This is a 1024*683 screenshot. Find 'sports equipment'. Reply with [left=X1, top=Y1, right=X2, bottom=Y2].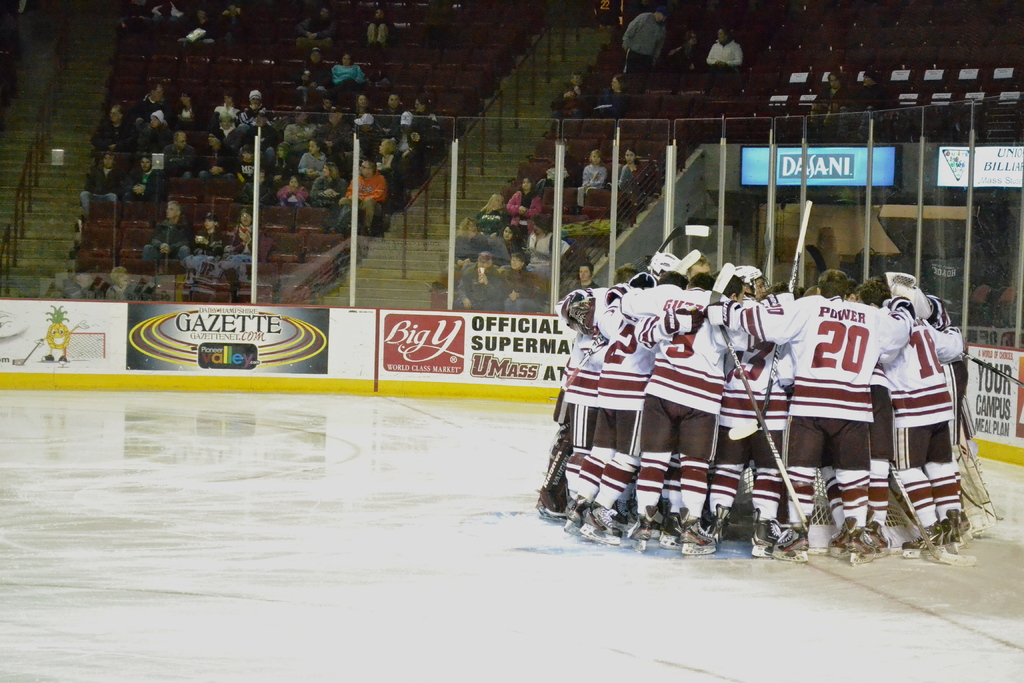
[left=63, top=333, right=104, bottom=359].
